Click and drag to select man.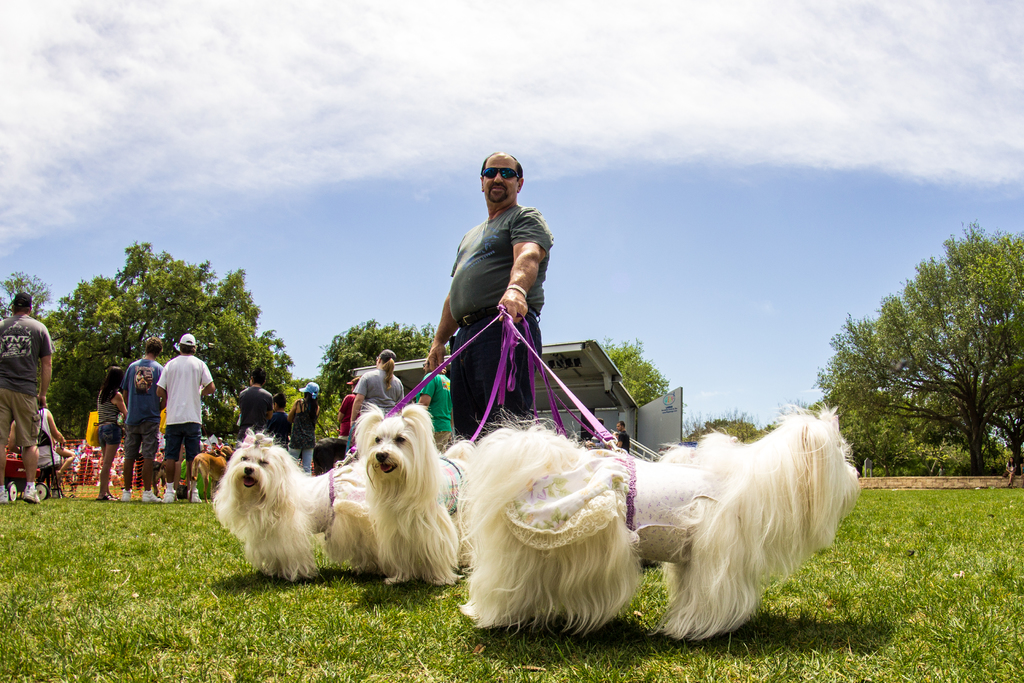
Selection: (155,334,217,506).
